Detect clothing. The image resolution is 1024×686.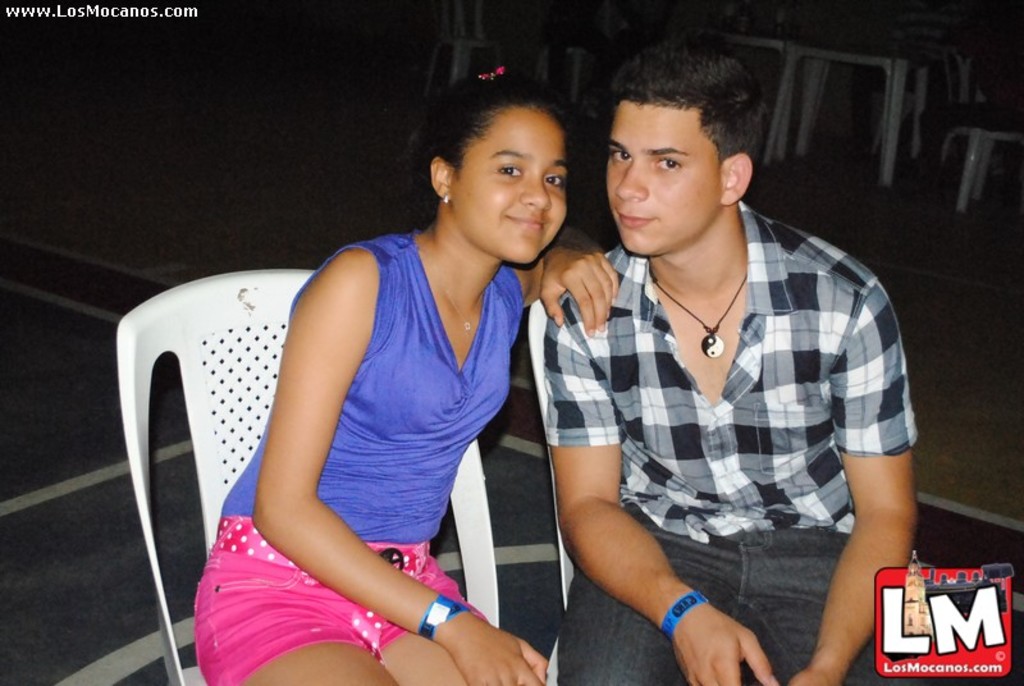
x1=508 y1=205 x2=938 y2=685.
